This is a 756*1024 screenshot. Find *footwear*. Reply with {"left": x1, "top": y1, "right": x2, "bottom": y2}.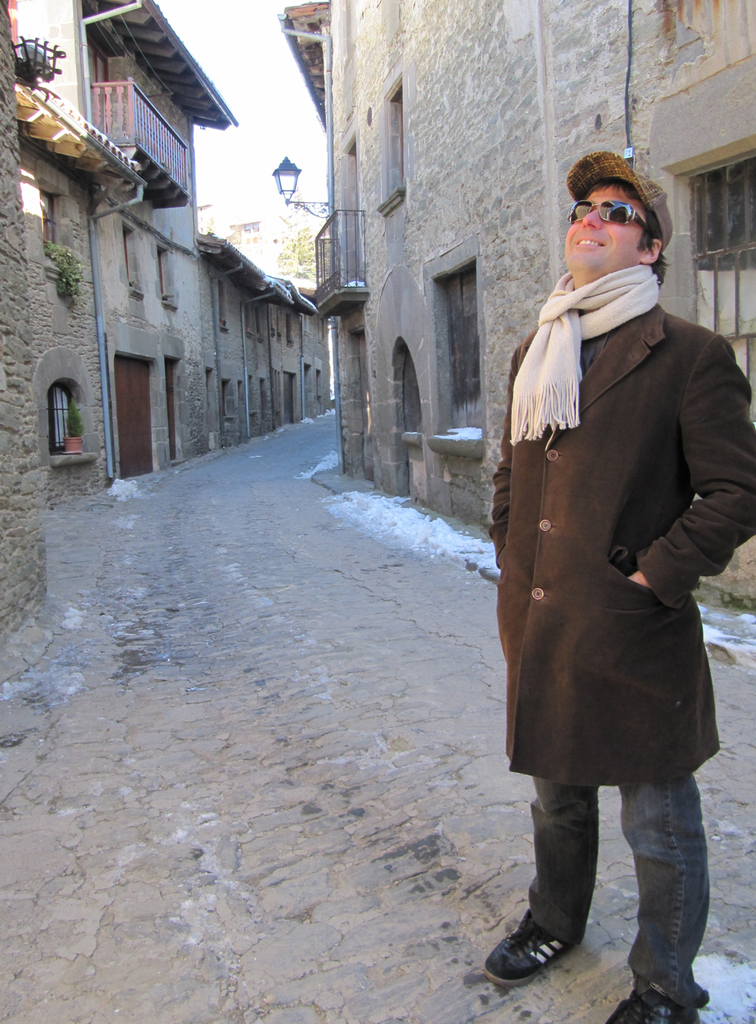
{"left": 605, "top": 990, "right": 710, "bottom": 1023}.
